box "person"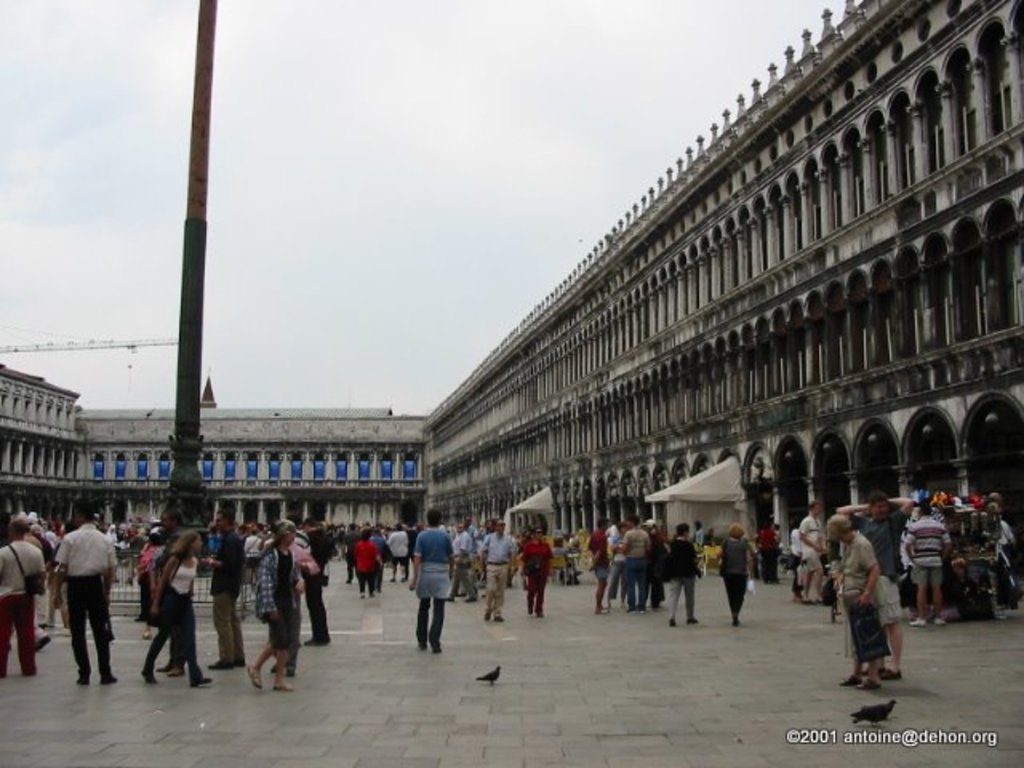
350, 528, 382, 600
